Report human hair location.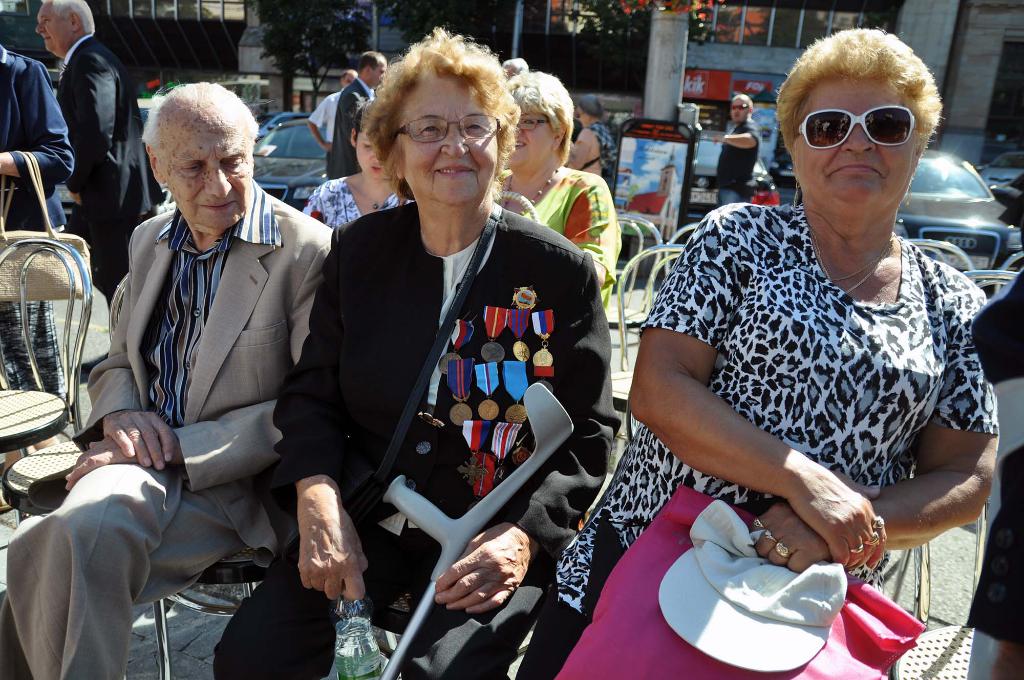
Report: bbox=[509, 67, 573, 165].
